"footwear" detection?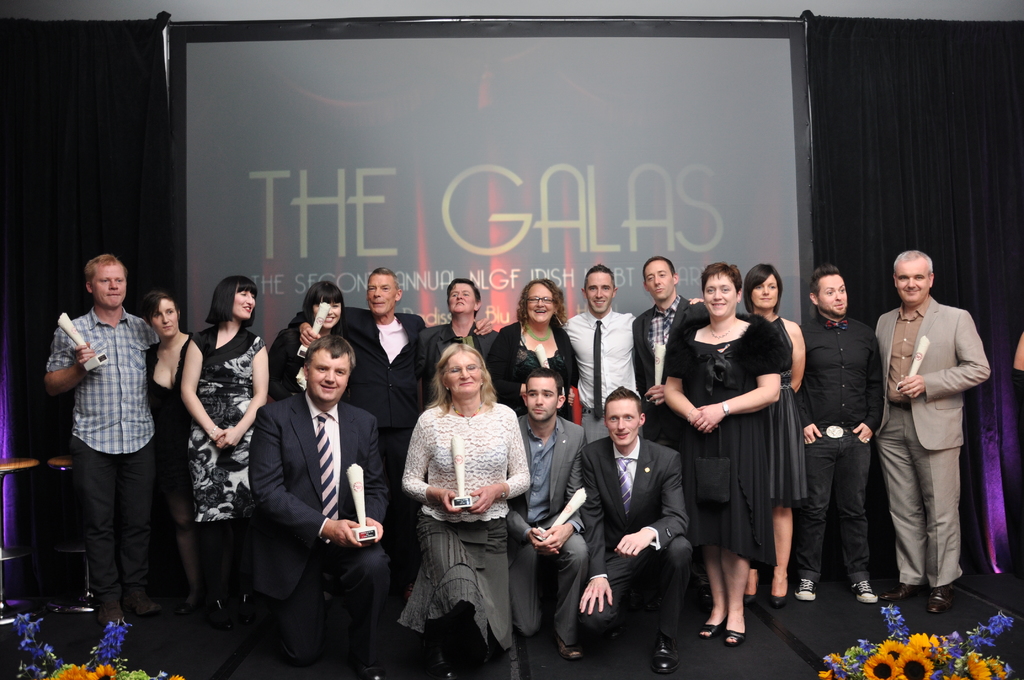
424 609 463 679
